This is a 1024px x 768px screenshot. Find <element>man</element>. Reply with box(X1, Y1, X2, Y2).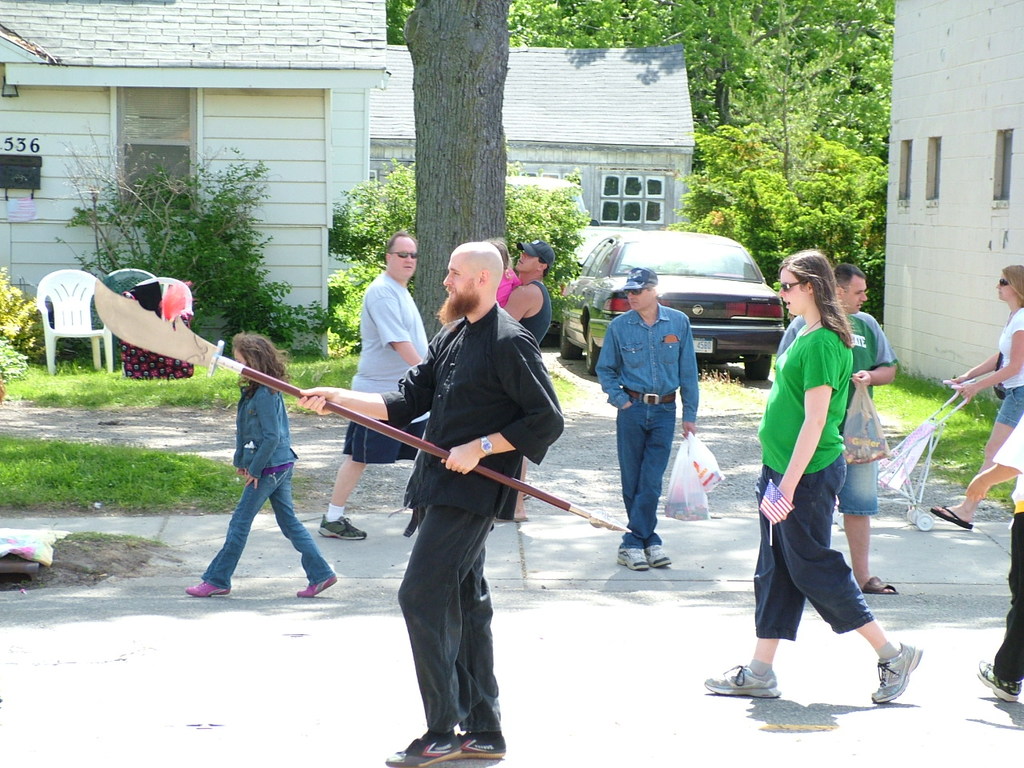
box(314, 230, 429, 540).
